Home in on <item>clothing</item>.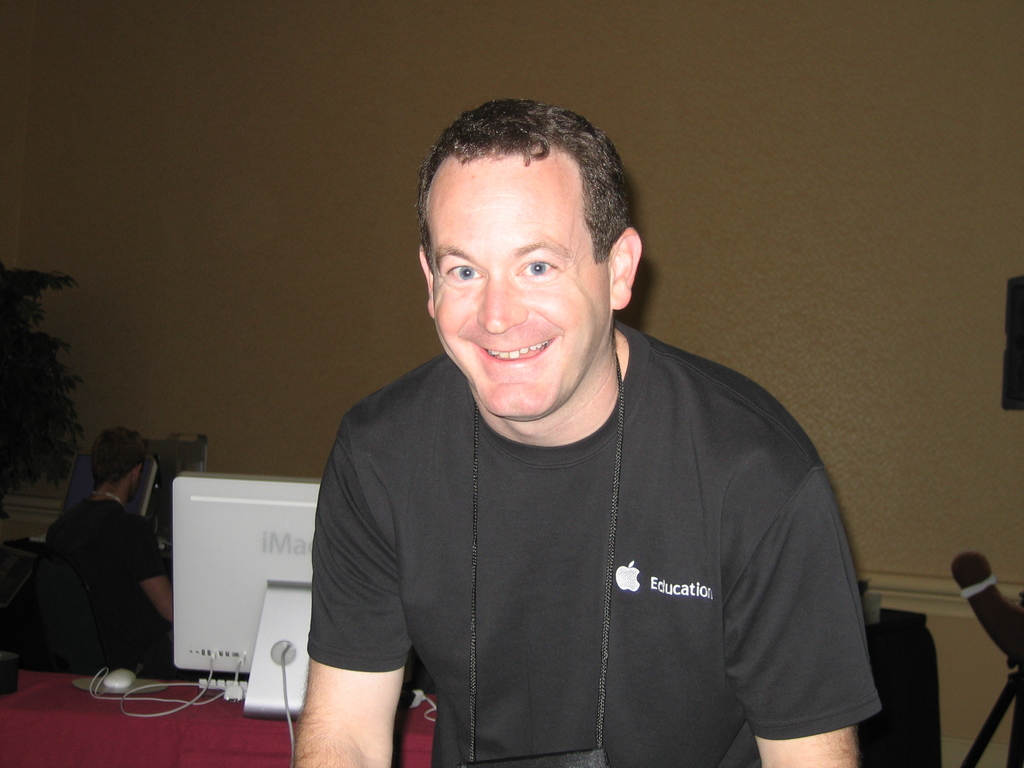
Homed in at select_region(282, 308, 886, 754).
